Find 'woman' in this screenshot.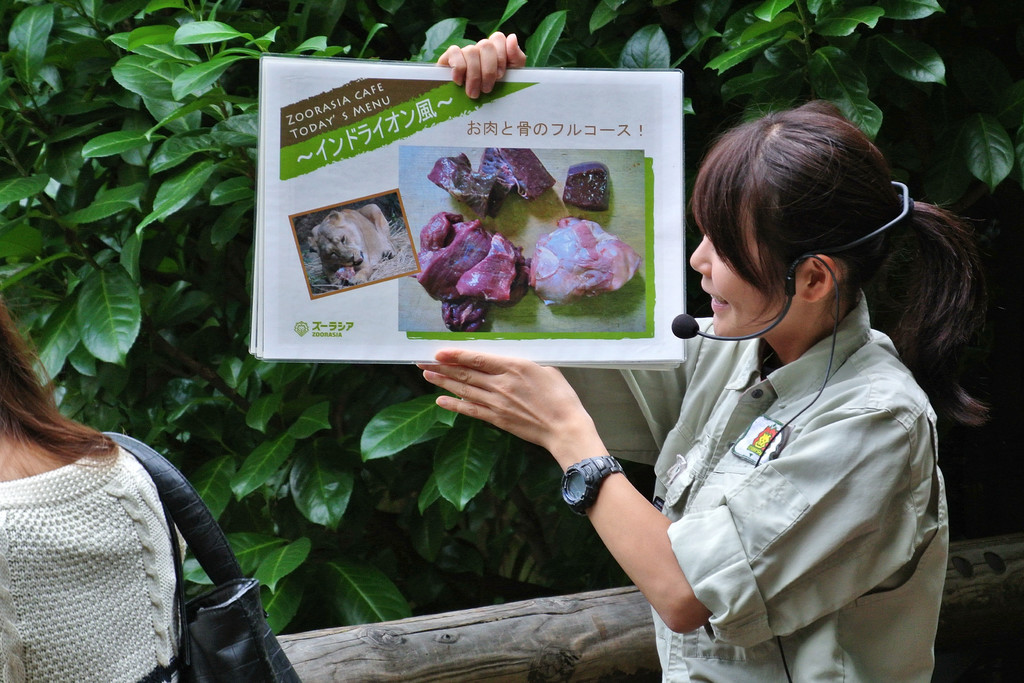
The bounding box for 'woman' is [x1=433, y1=28, x2=989, y2=682].
